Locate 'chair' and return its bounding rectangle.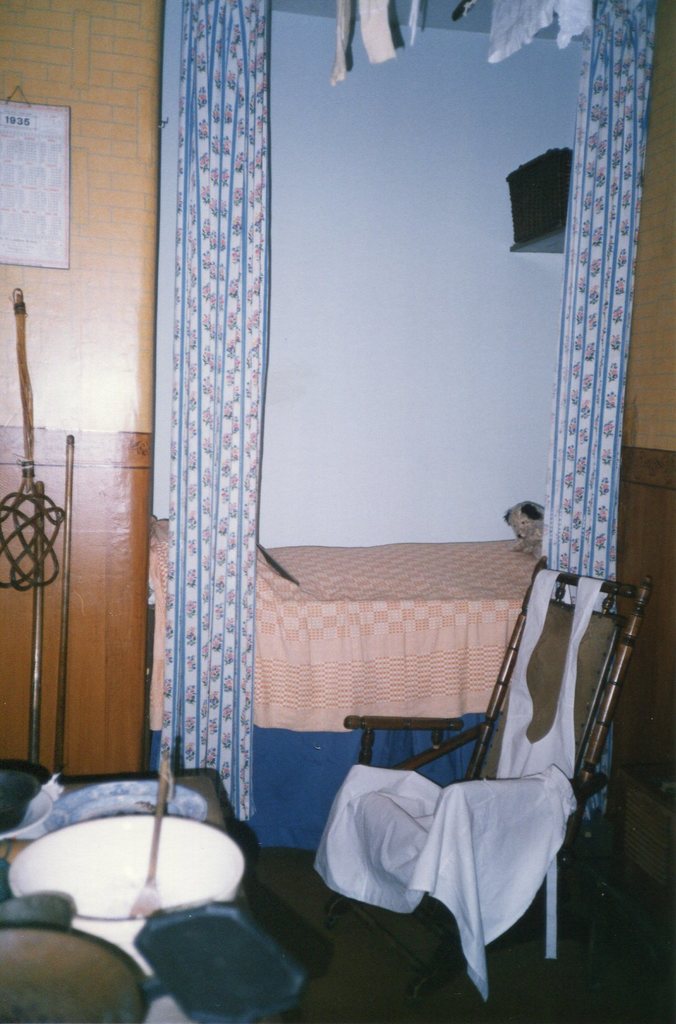
region(320, 606, 638, 1007).
